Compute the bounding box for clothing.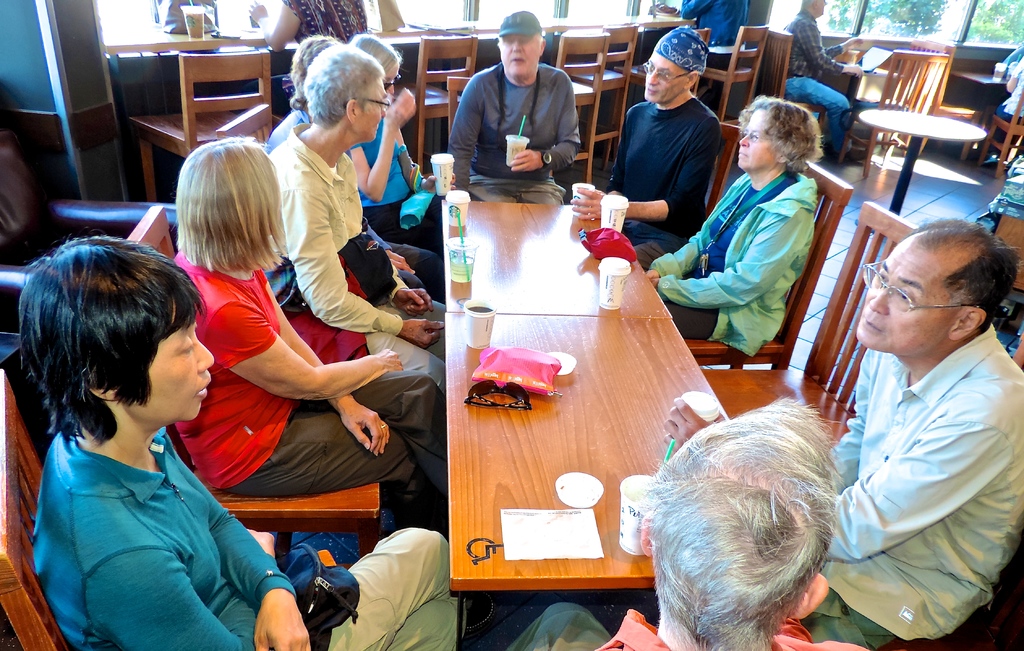
[x1=630, y1=170, x2=815, y2=360].
